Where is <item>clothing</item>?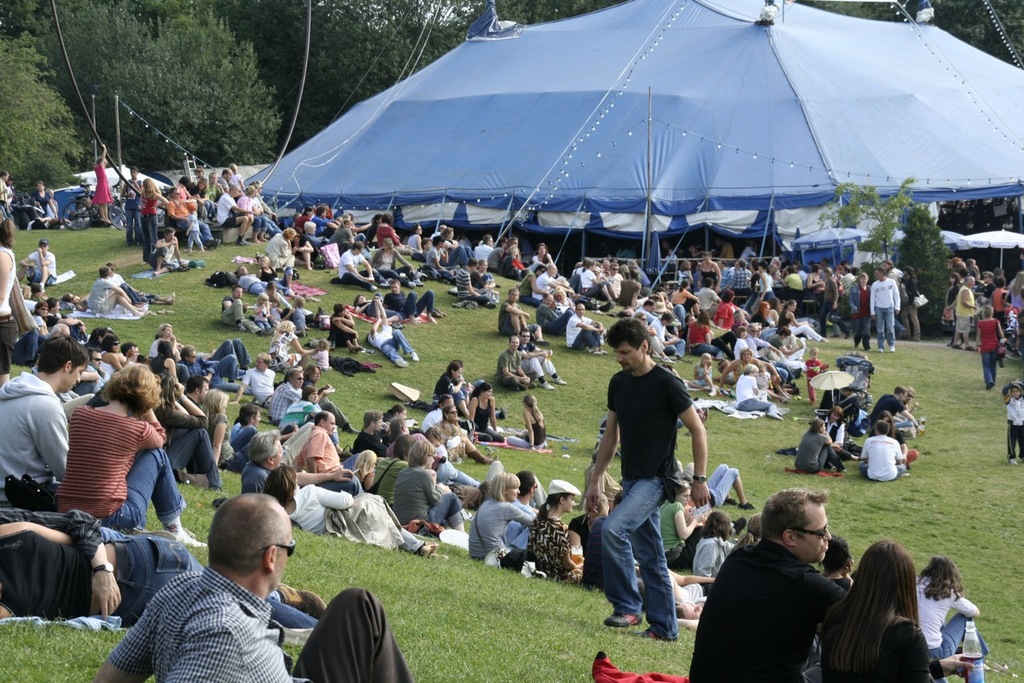
[691,543,841,682].
